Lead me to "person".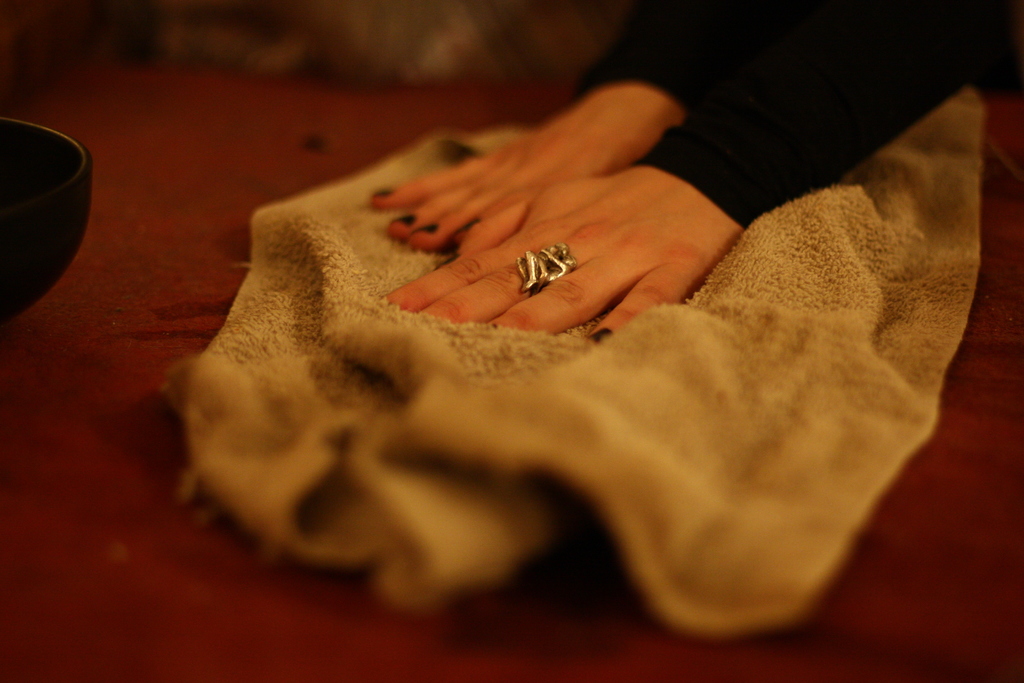
Lead to select_region(363, 0, 1023, 351).
